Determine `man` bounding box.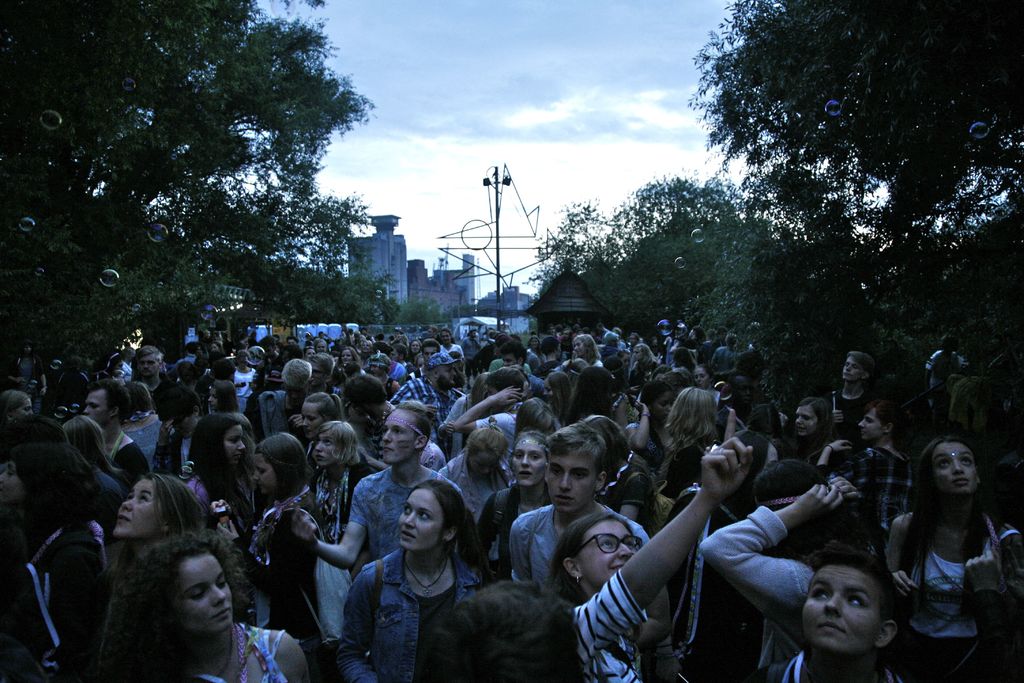
Determined: rect(75, 375, 162, 498).
